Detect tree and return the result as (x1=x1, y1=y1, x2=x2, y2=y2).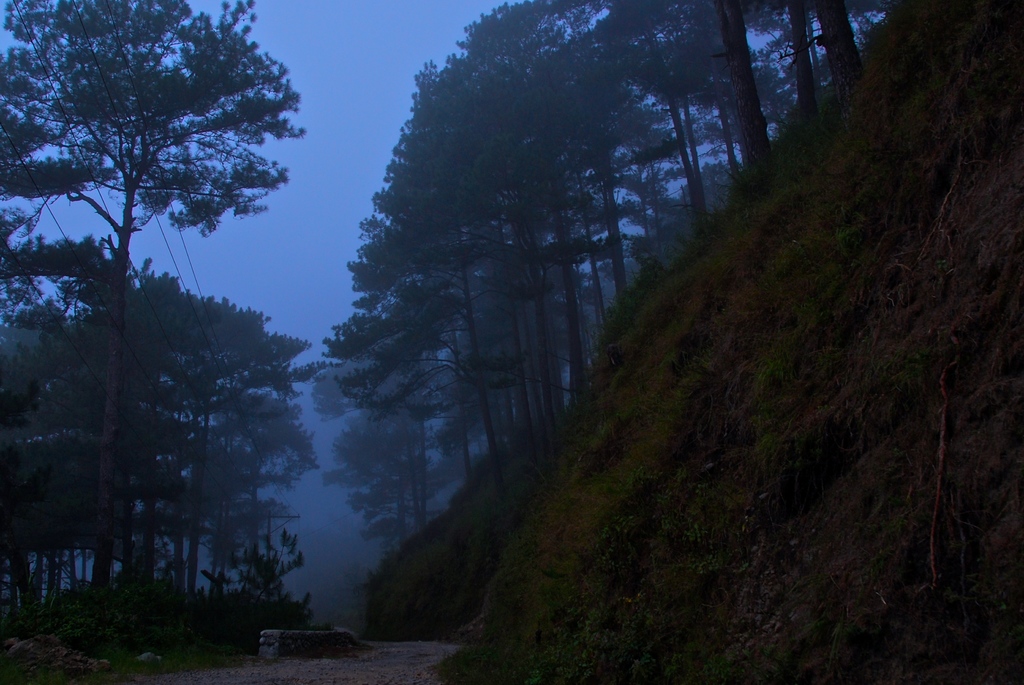
(x1=0, y1=206, x2=120, y2=615).
